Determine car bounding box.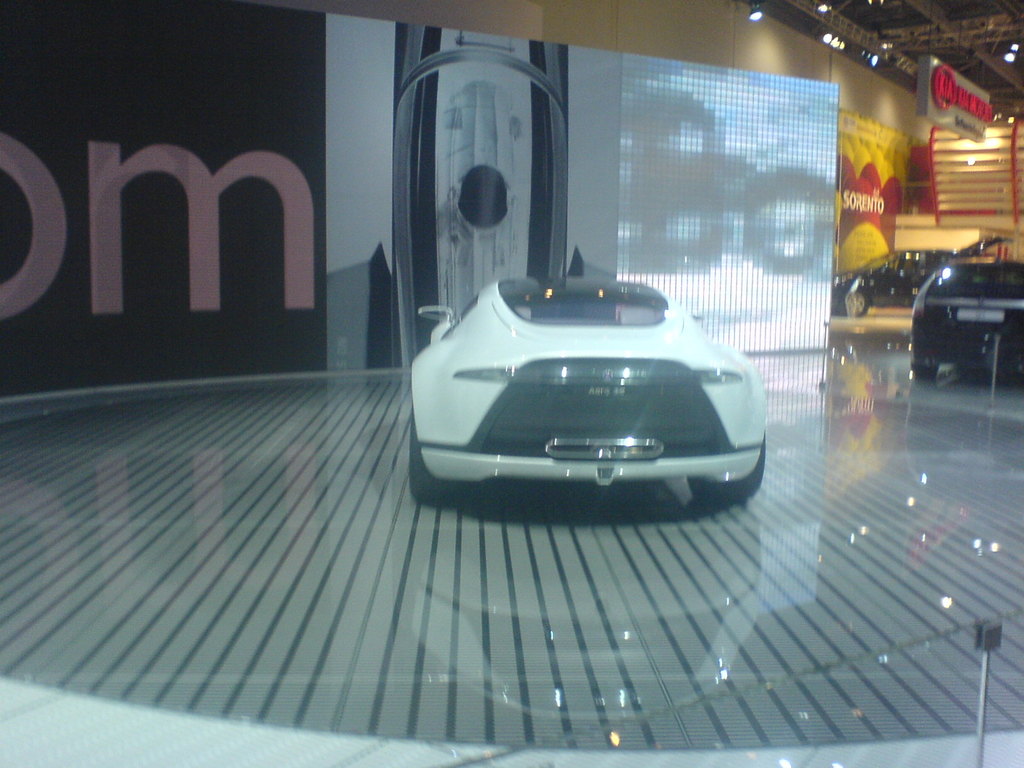
Determined: locate(406, 250, 769, 504).
